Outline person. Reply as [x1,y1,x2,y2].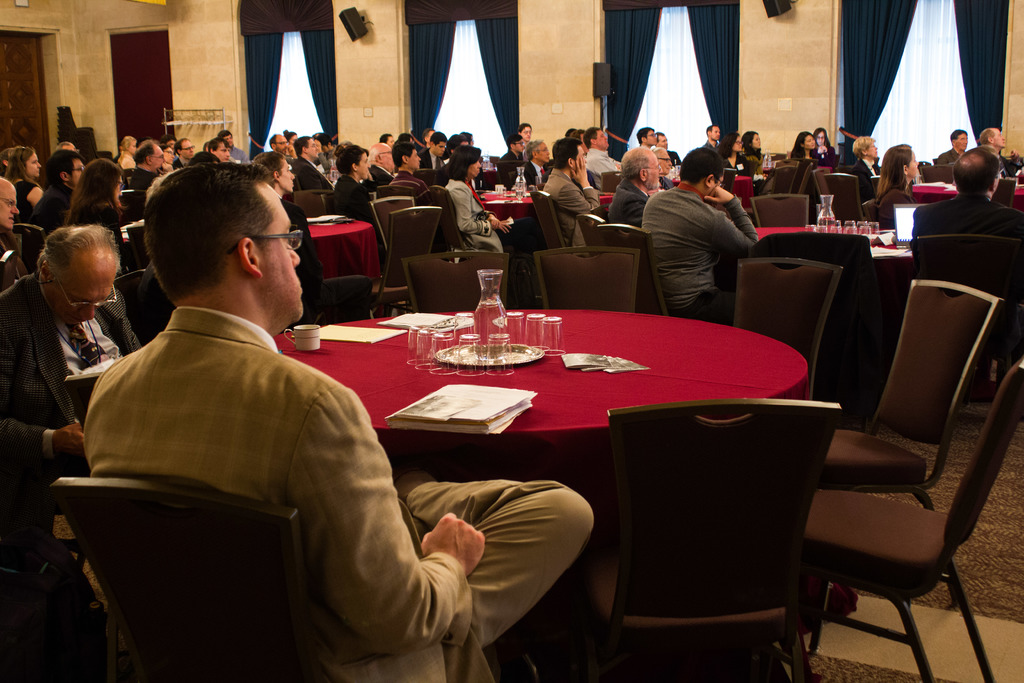
[438,147,541,251].
